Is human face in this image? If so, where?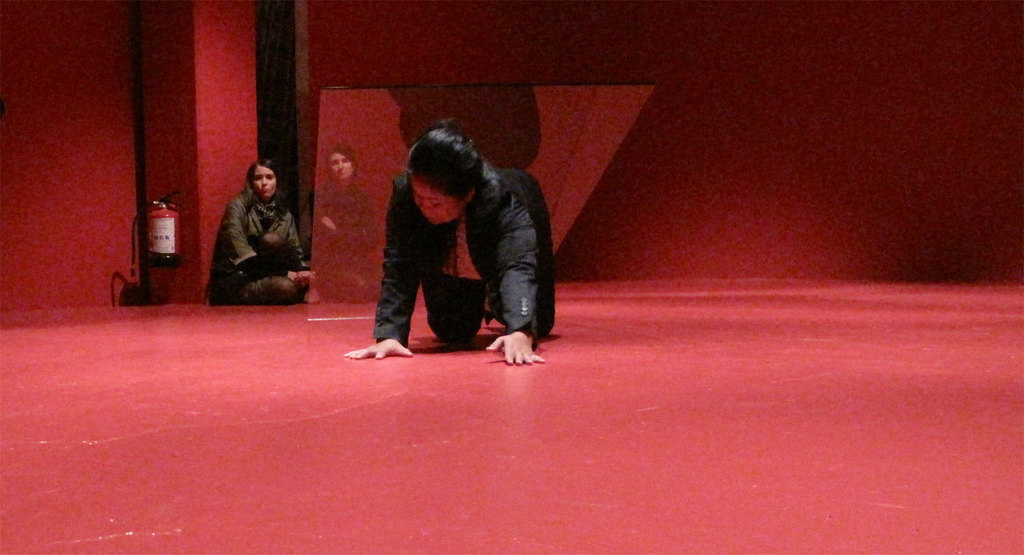
Yes, at <box>328,152,351,182</box>.
